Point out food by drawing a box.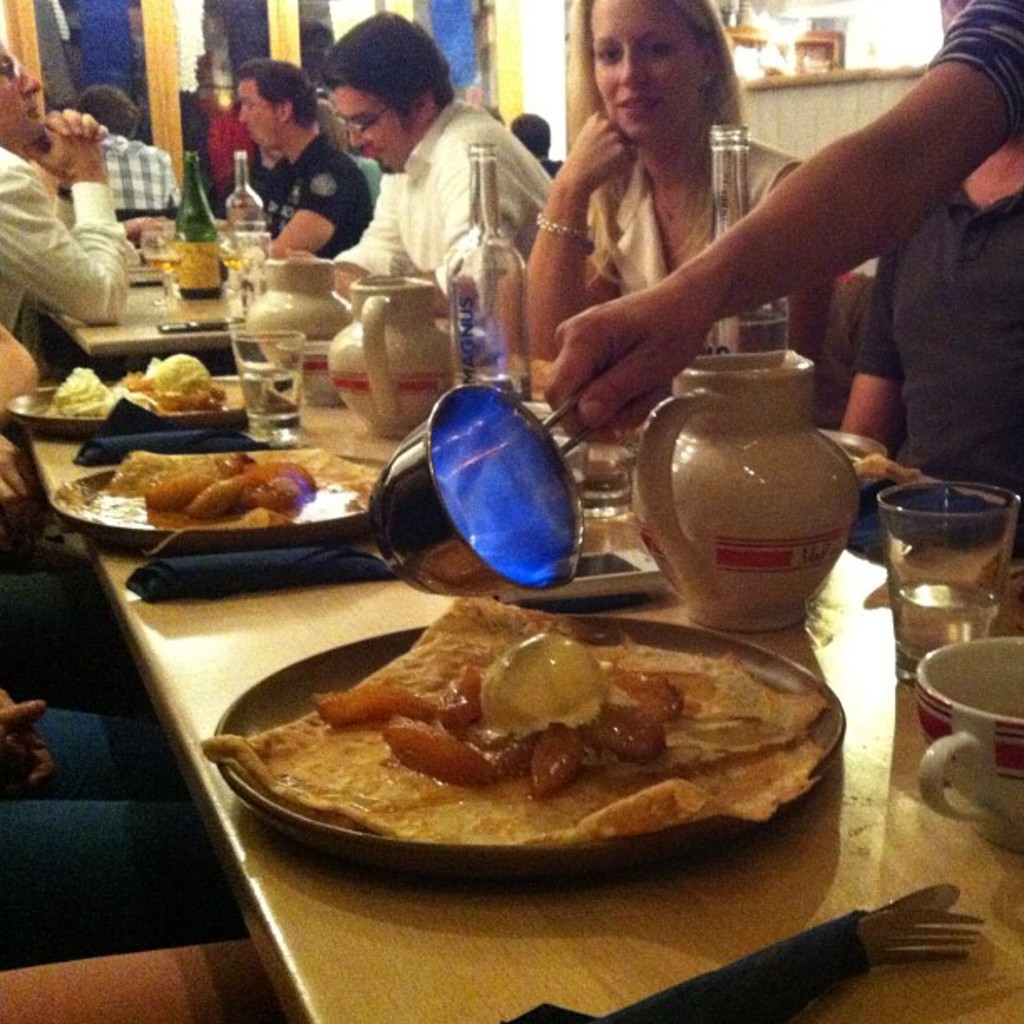
x1=184, y1=468, x2=251, y2=519.
